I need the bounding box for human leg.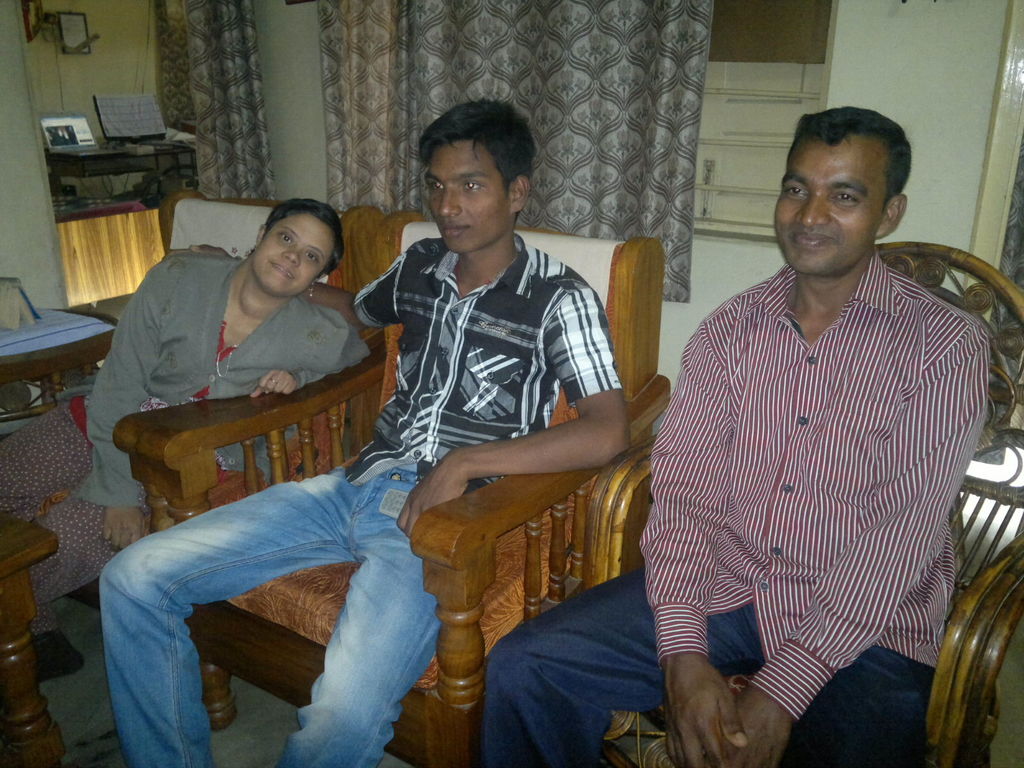
Here it is: <bbox>93, 462, 351, 766</bbox>.
